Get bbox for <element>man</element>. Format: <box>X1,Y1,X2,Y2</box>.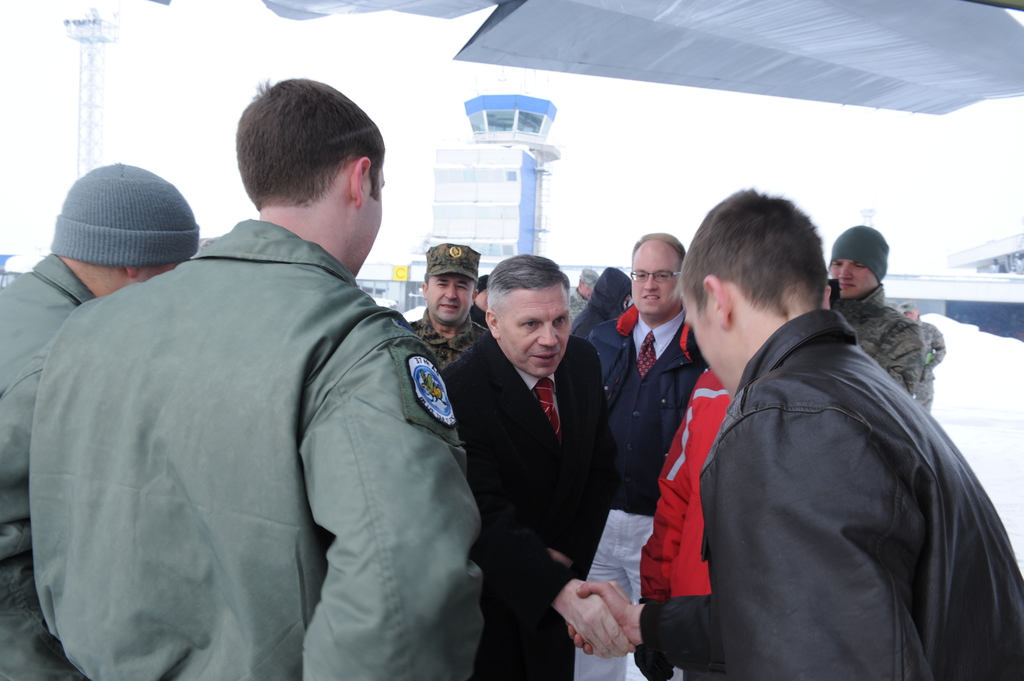
<box>410,242,490,359</box>.
